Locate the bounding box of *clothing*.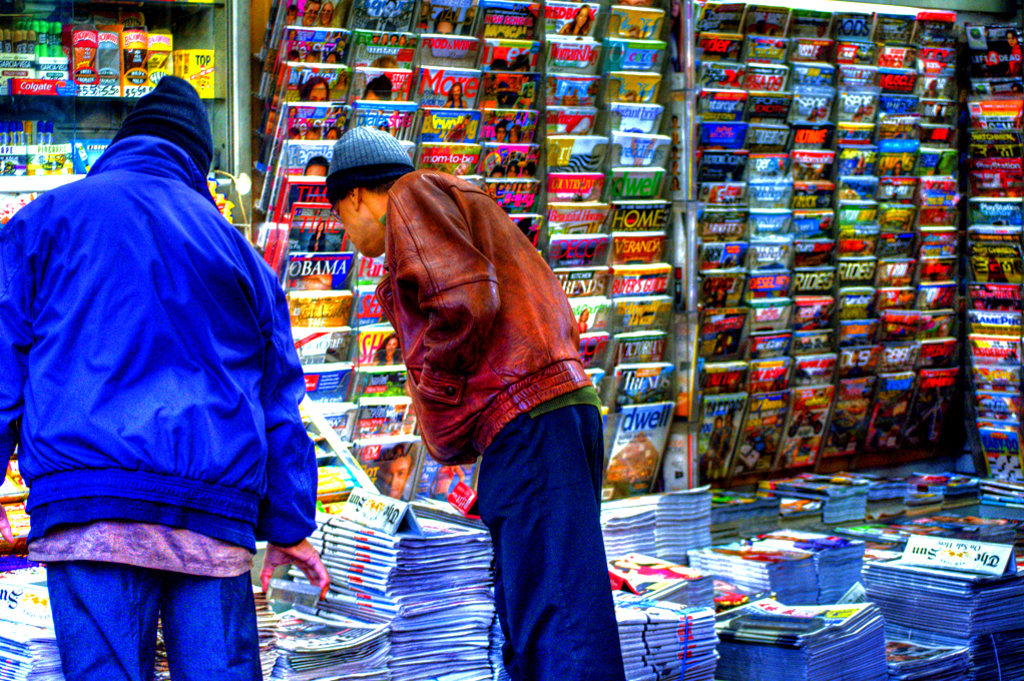
Bounding box: (24,48,298,676).
